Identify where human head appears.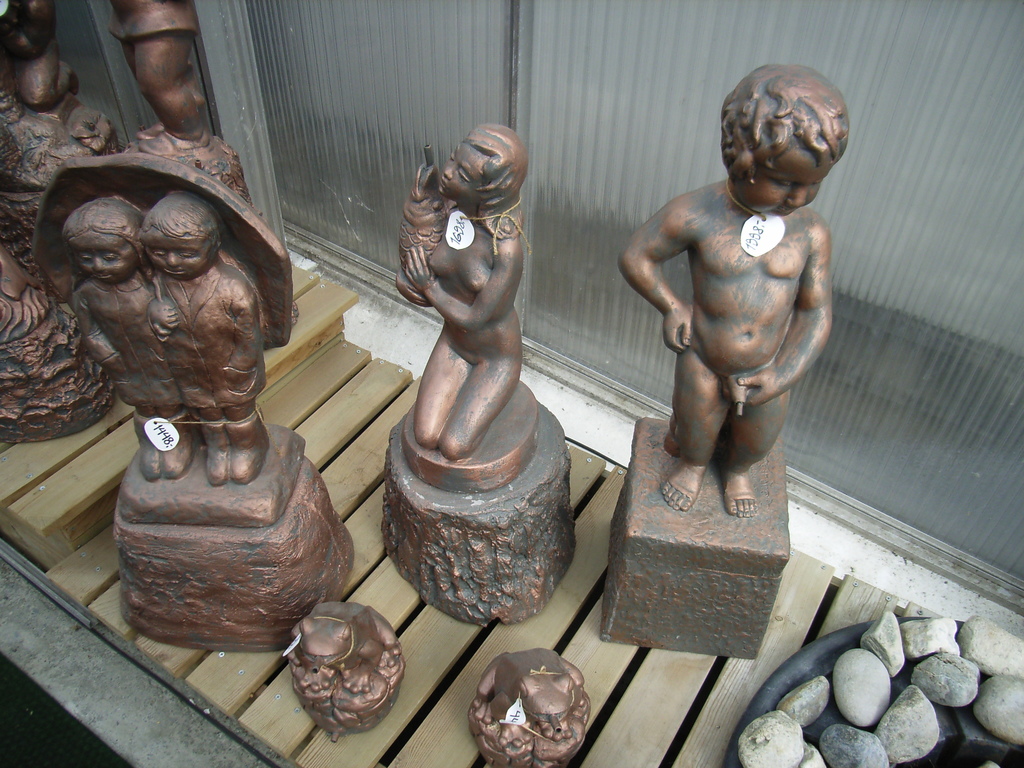
Appears at 718 64 851 207.
